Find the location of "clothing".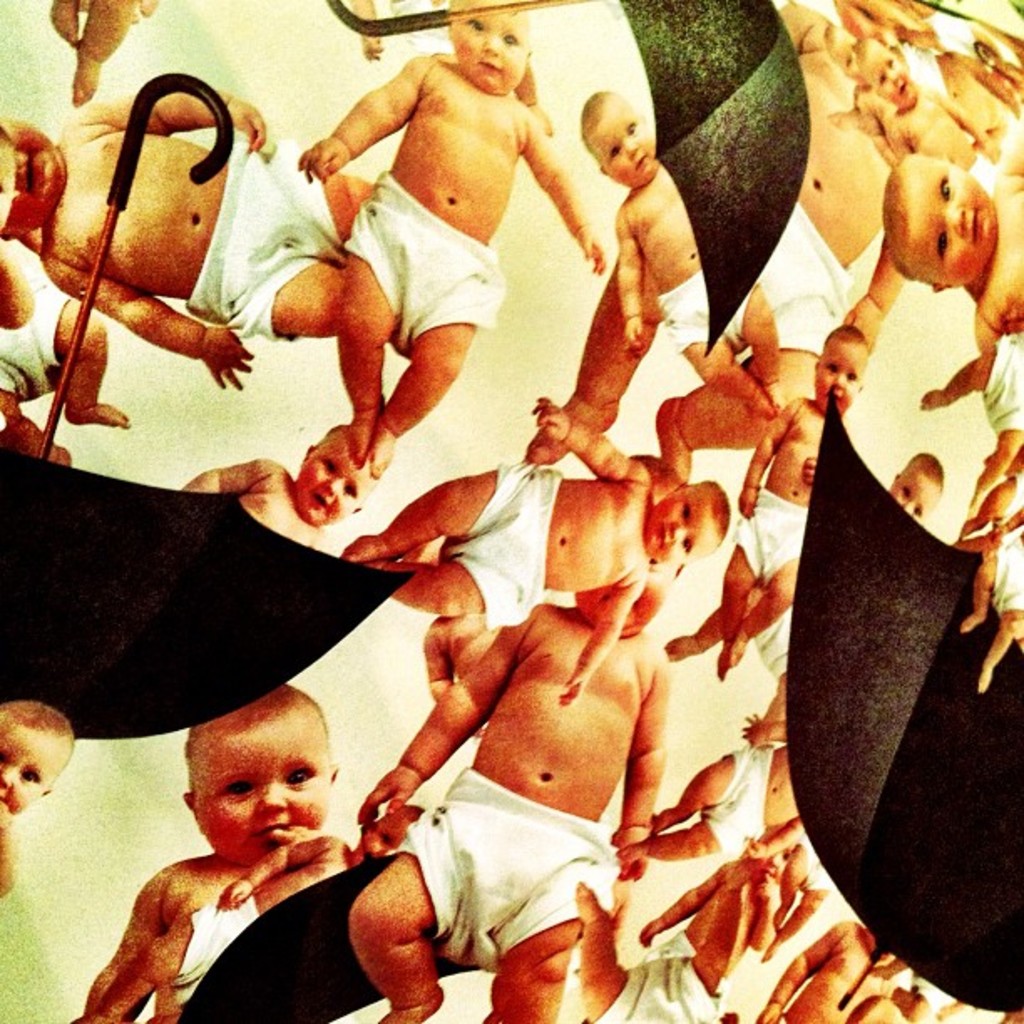
Location: <box>438,458,556,632</box>.
